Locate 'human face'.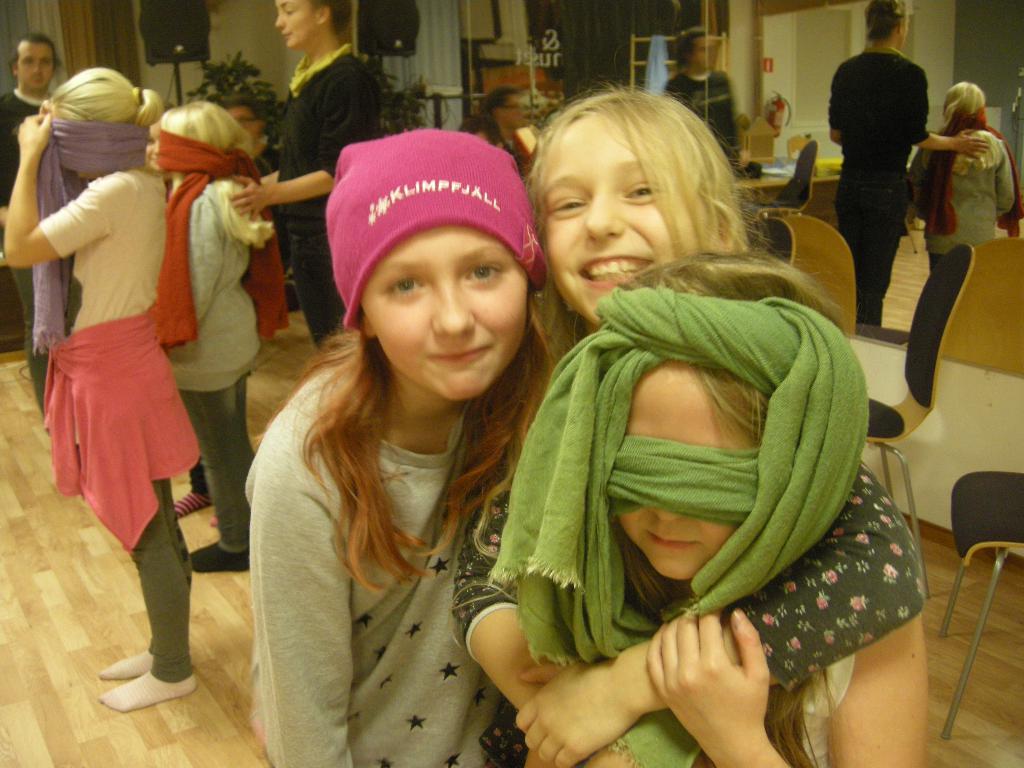
Bounding box: <region>617, 360, 737, 584</region>.
